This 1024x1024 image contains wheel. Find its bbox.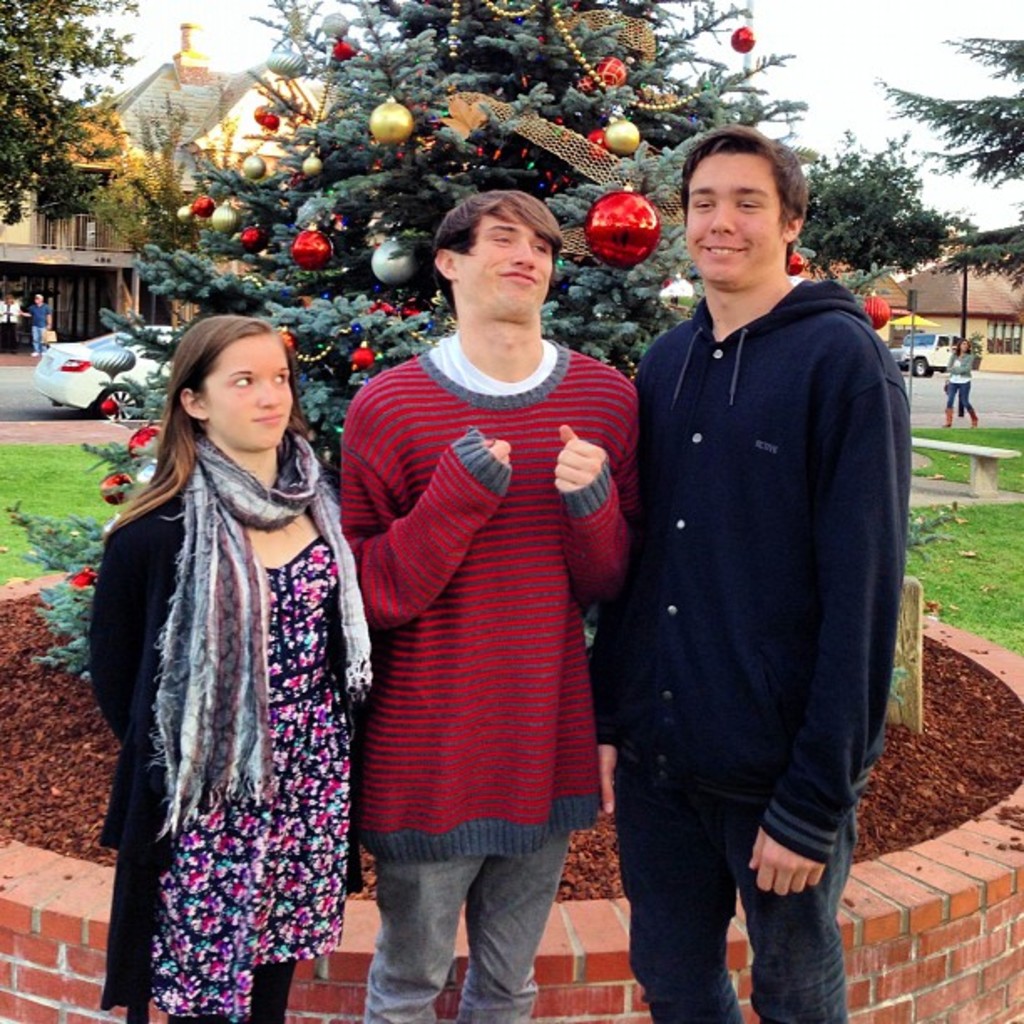
l=97, t=380, r=136, b=418.
